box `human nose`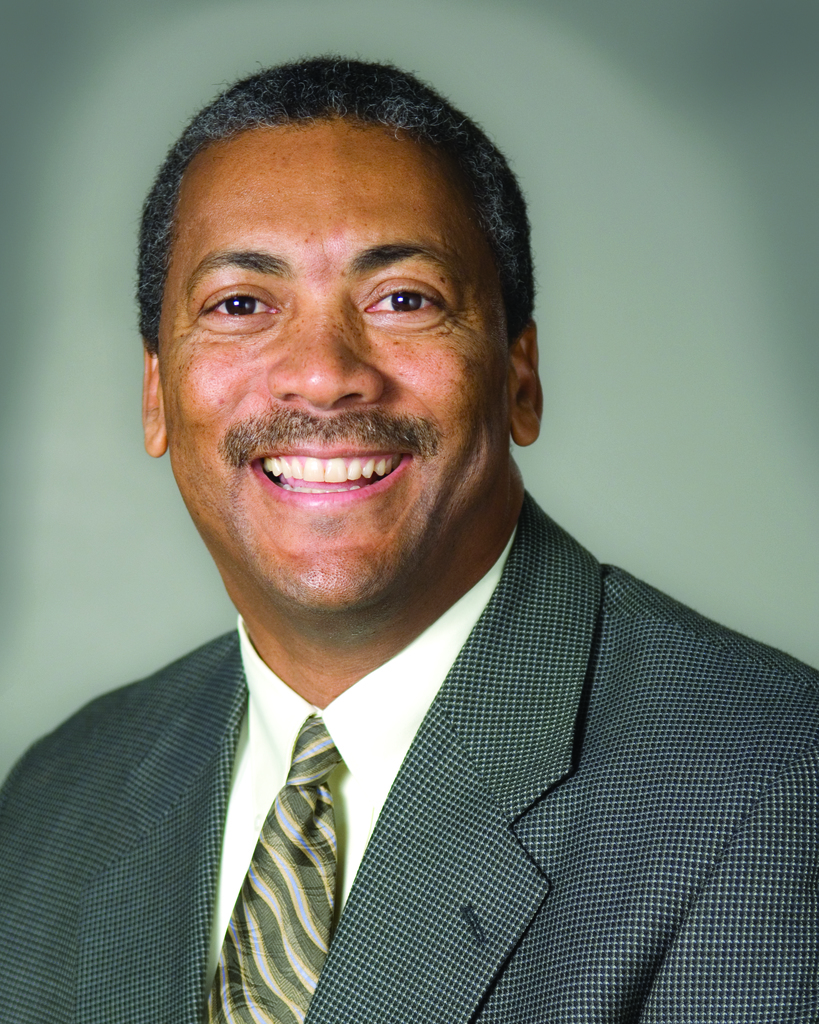
<bbox>262, 285, 385, 414</bbox>
